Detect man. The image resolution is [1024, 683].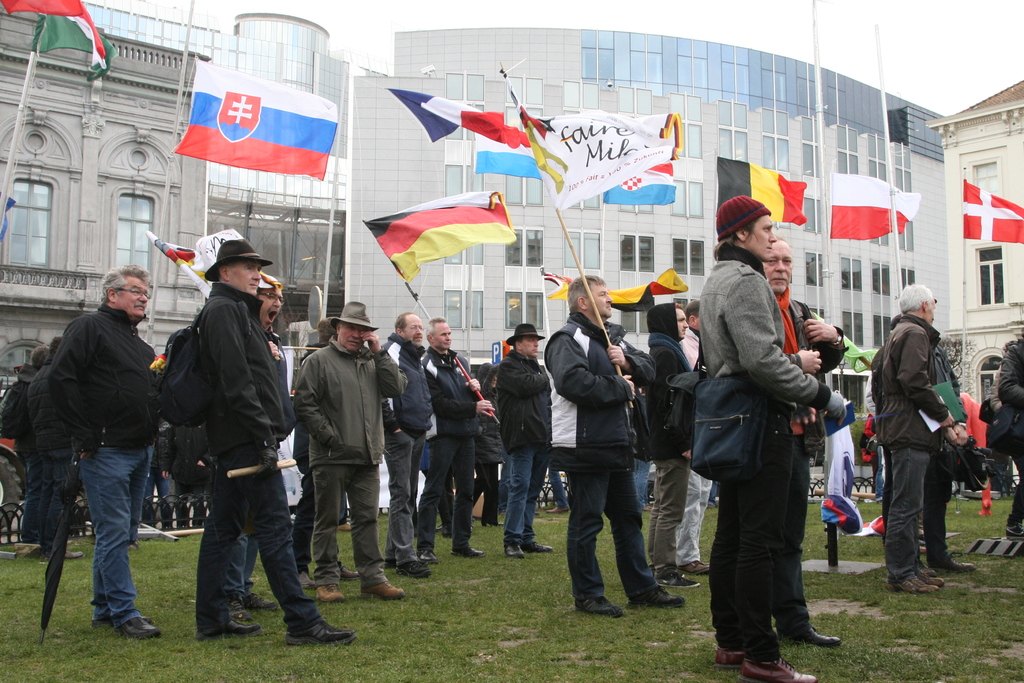
673,299,712,573.
